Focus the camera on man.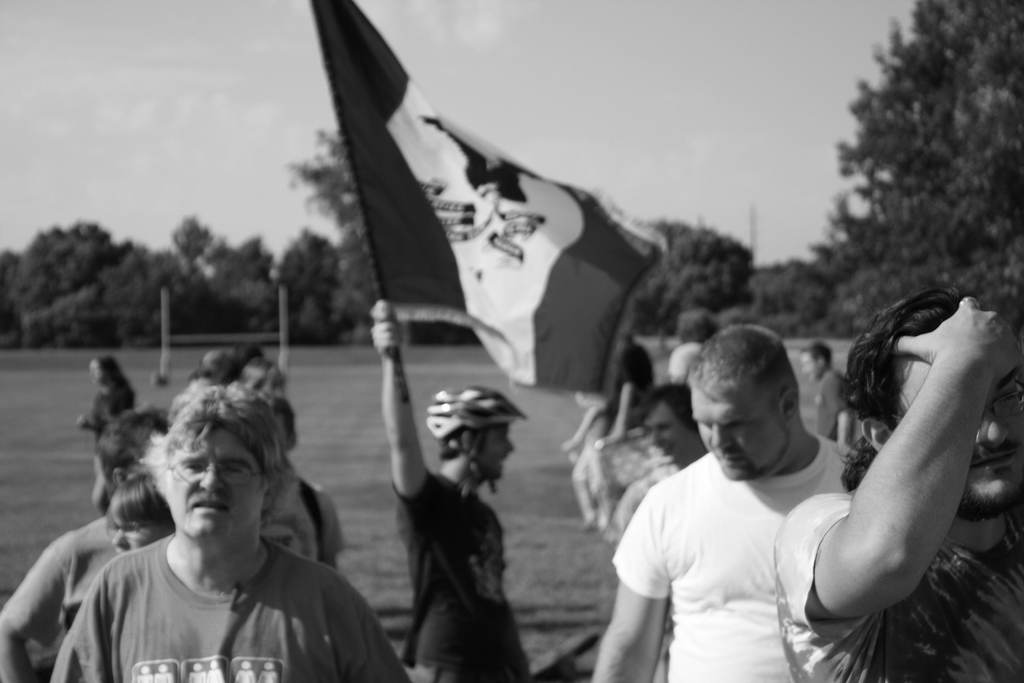
Focus region: Rect(605, 325, 656, 441).
